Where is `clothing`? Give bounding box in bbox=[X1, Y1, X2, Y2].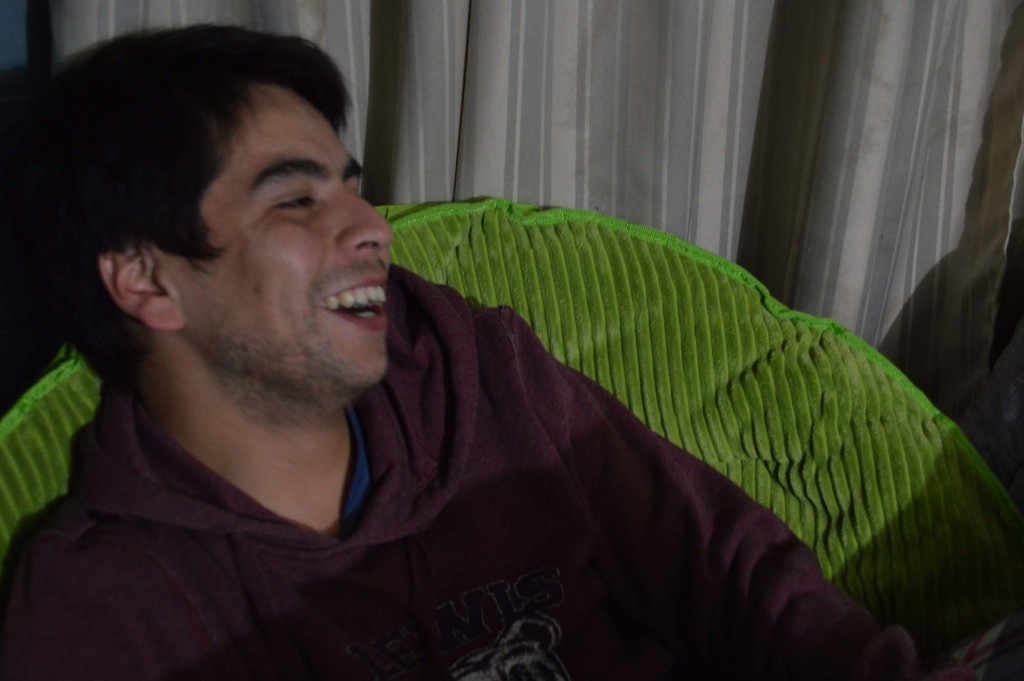
bbox=[0, 264, 923, 680].
